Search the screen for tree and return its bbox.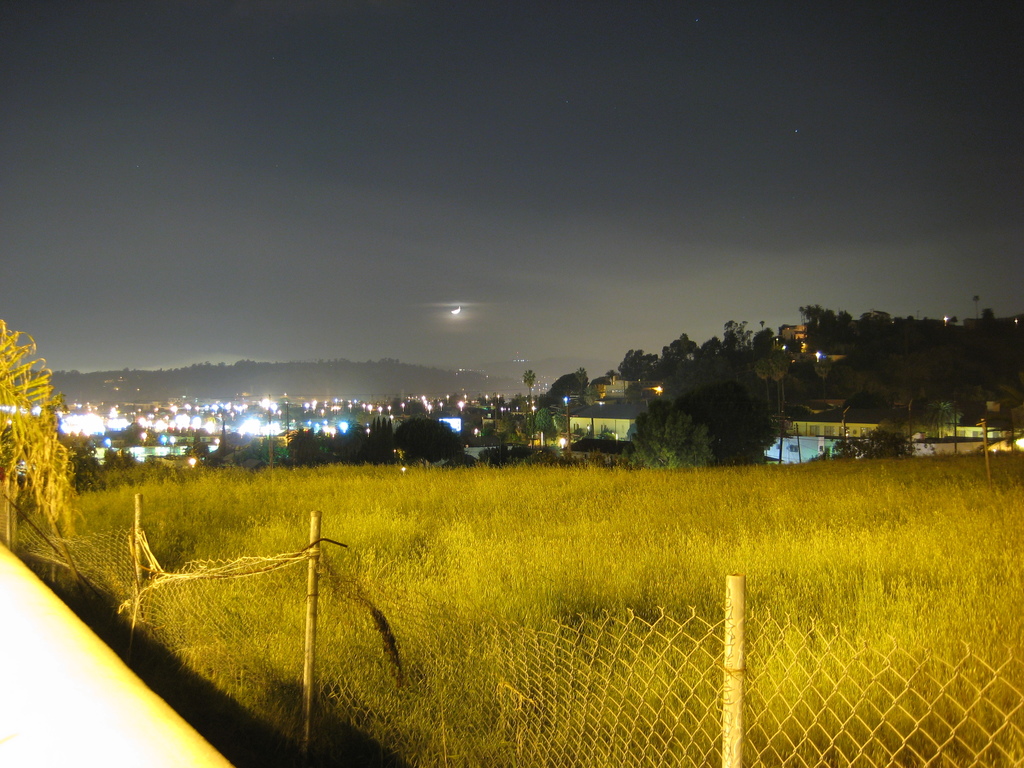
Found: {"x1": 631, "y1": 401, "x2": 745, "y2": 478}.
